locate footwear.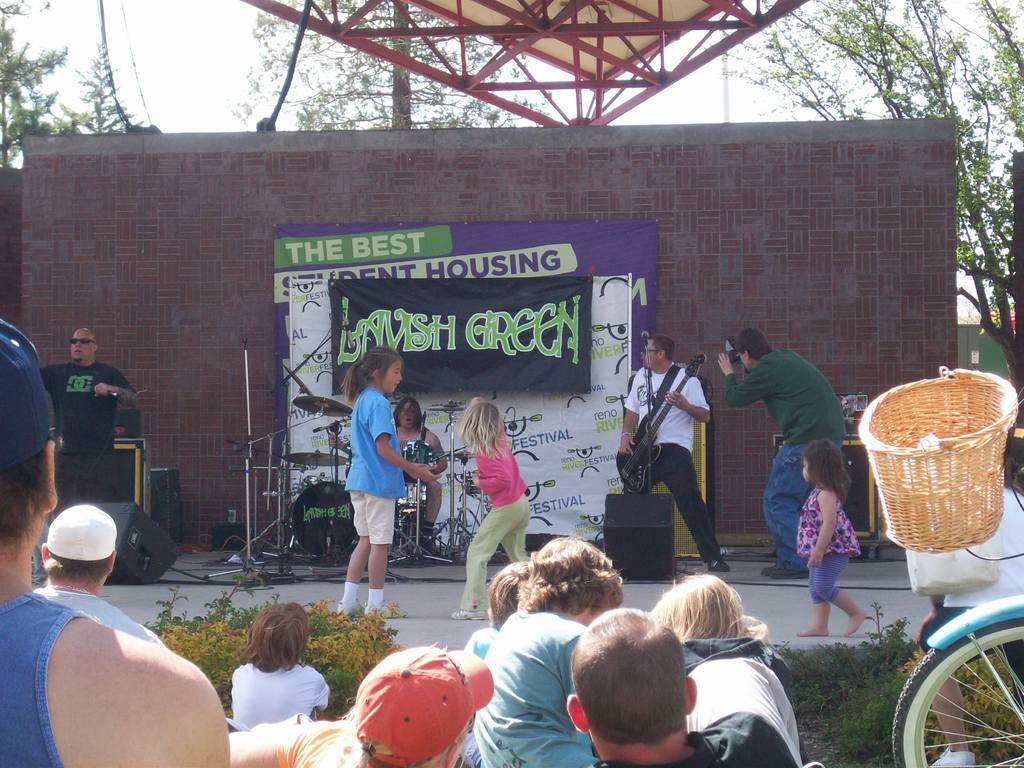
Bounding box: 763, 564, 810, 580.
